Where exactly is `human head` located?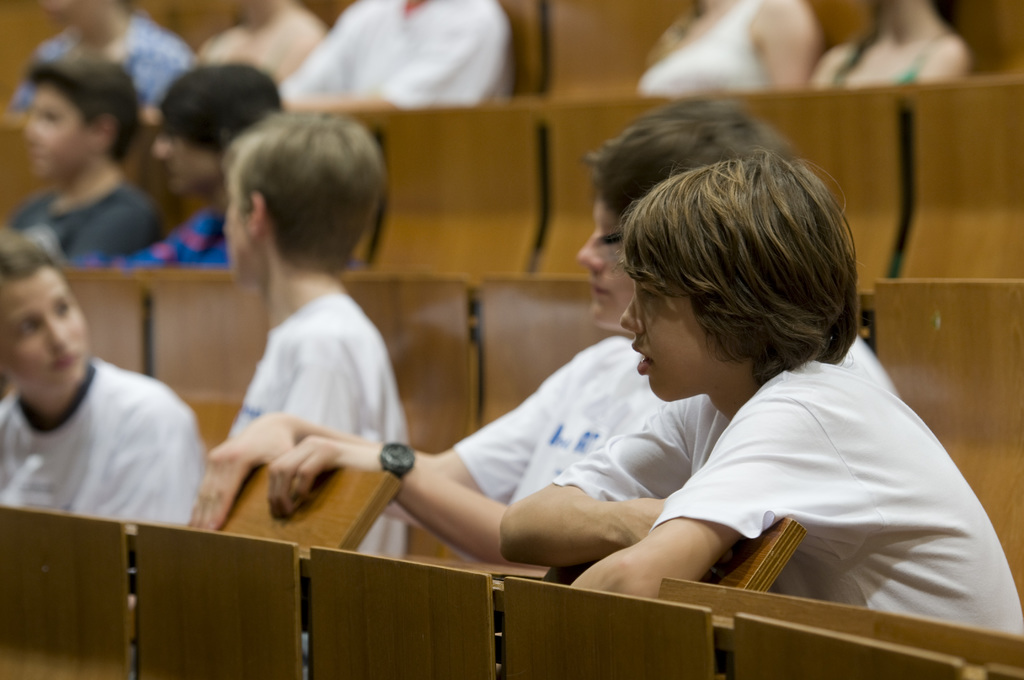
Its bounding box is x1=619 y1=158 x2=858 y2=398.
